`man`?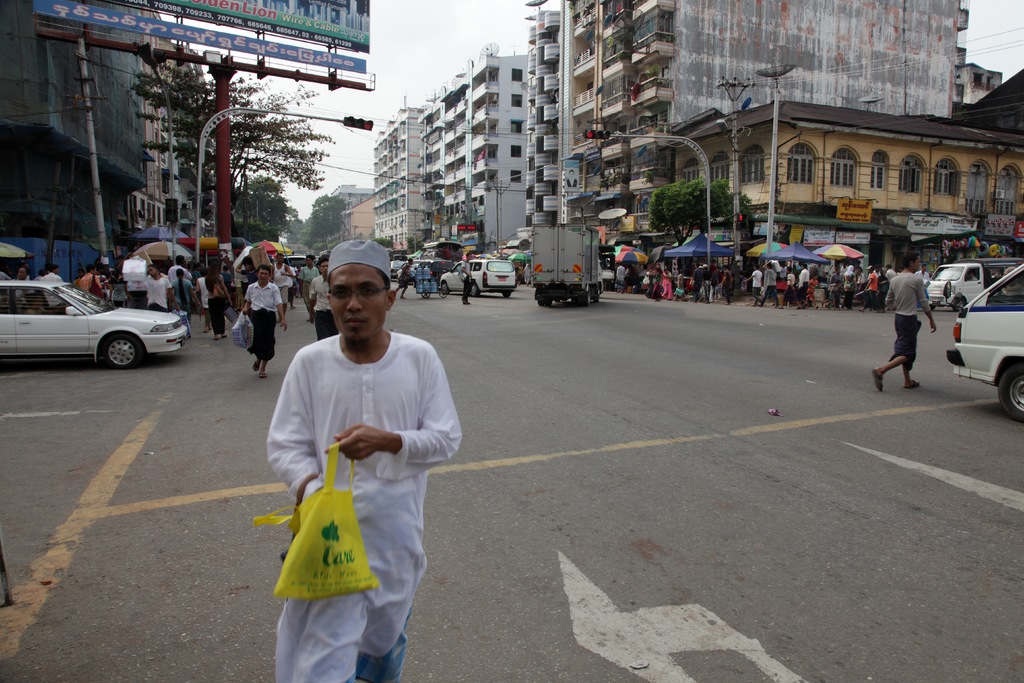
locate(14, 266, 33, 299)
